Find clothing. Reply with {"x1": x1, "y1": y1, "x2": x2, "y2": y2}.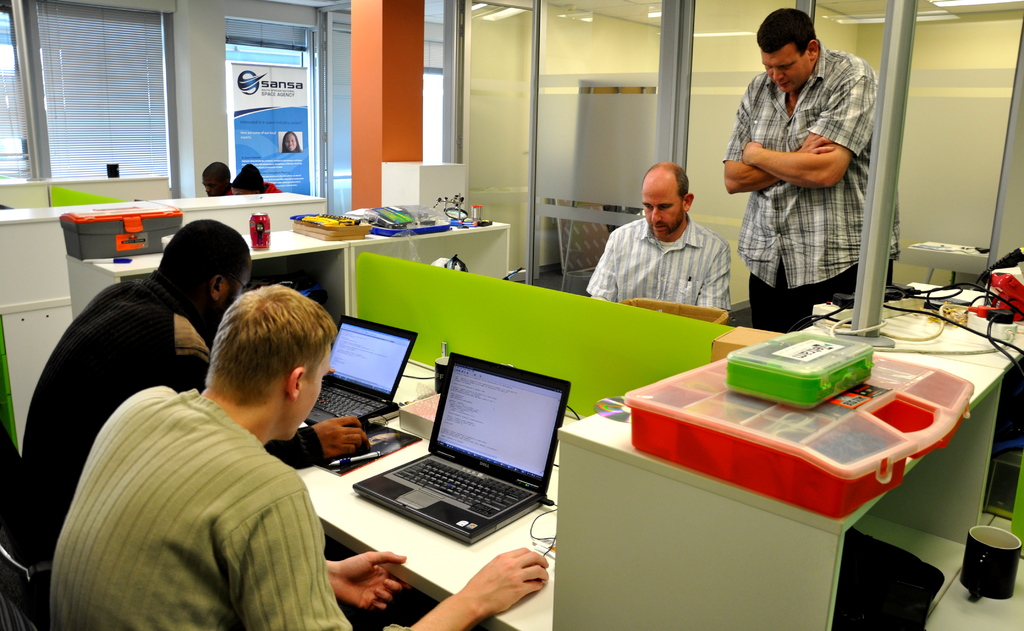
{"x1": 581, "y1": 216, "x2": 732, "y2": 314}.
